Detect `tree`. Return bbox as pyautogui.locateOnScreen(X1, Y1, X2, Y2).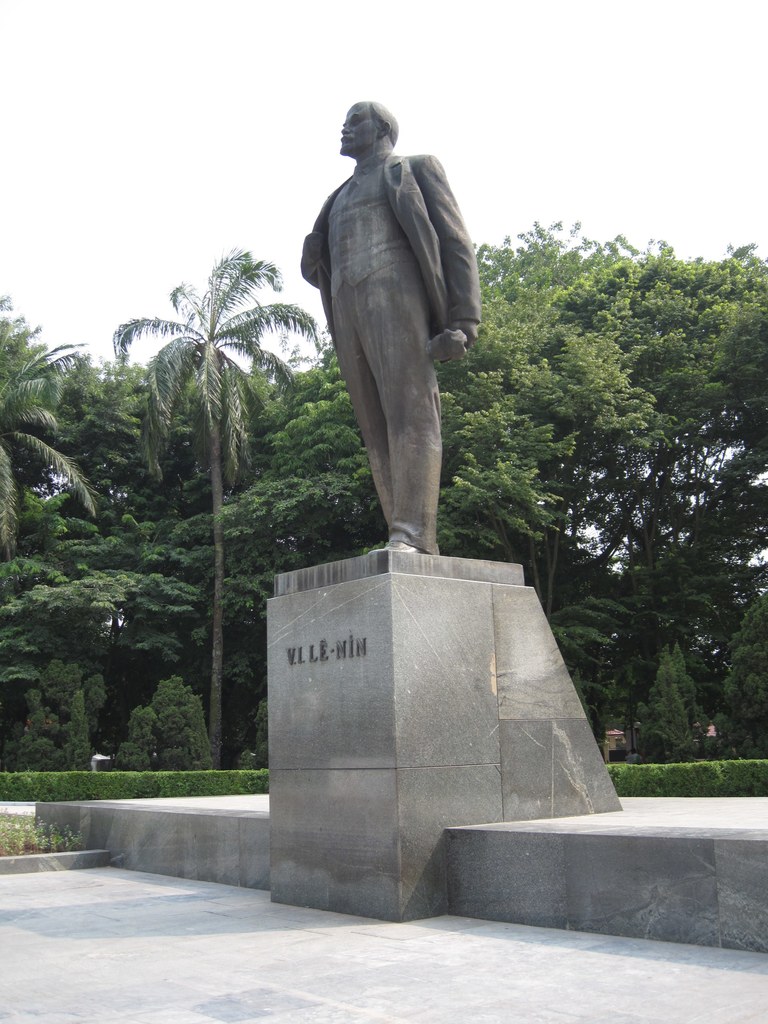
pyautogui.locateOnScreen(442, 216, 657, 607).
